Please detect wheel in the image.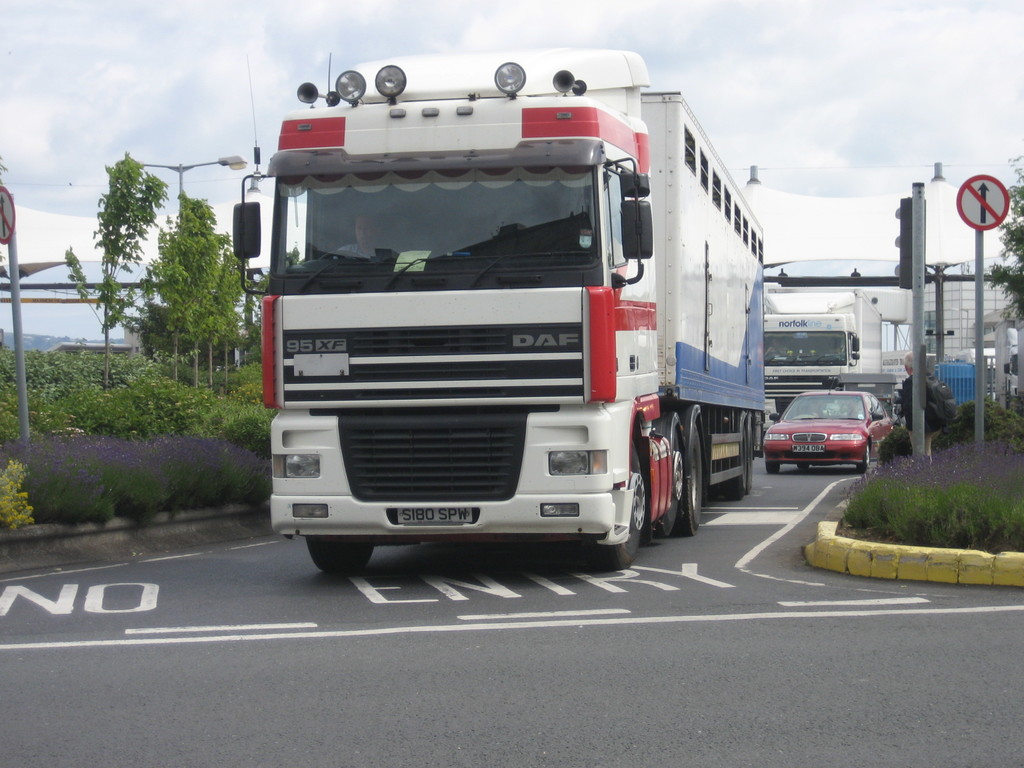
left=718, top=423, right=748, bottom=500.
